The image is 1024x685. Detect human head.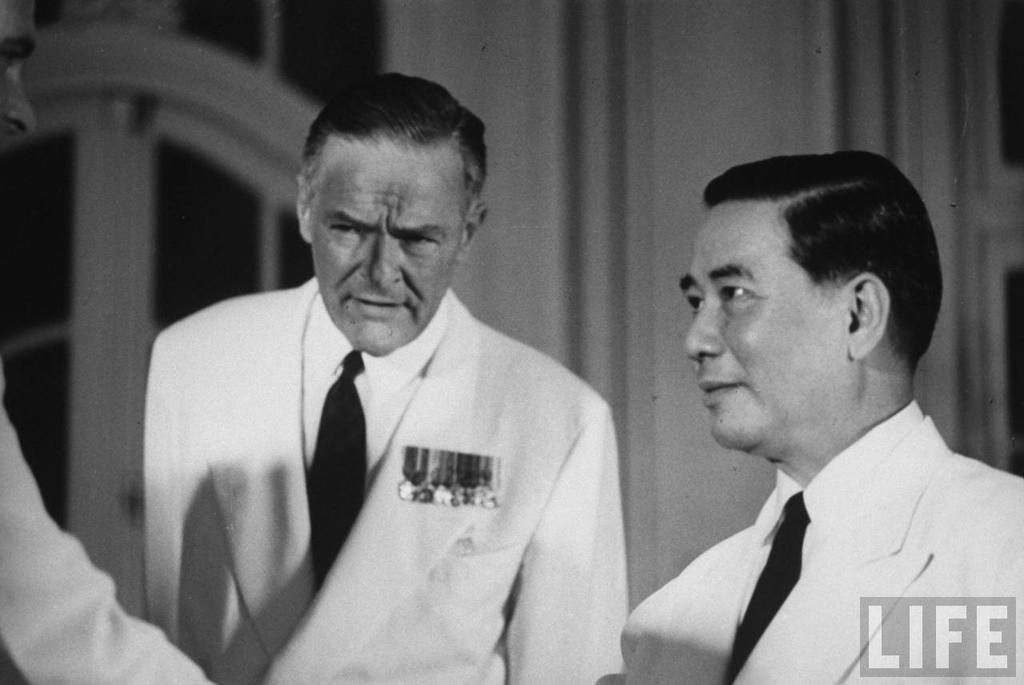
Detection: l=296, t=72, r=491, b=359.
